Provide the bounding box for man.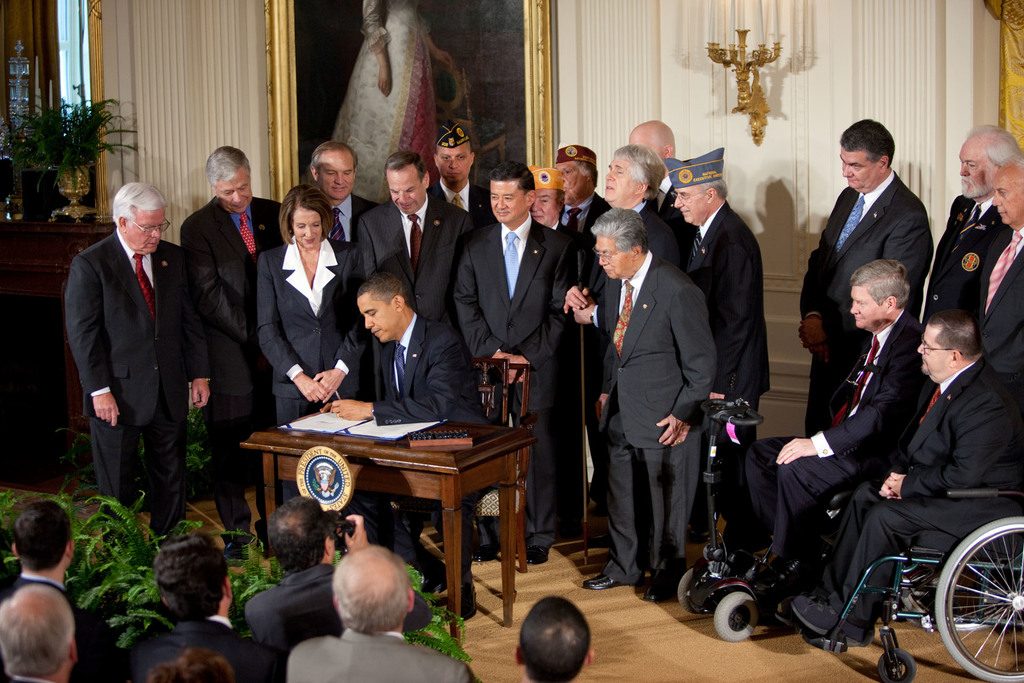
l=968, t=151, r=1023, b=414.
